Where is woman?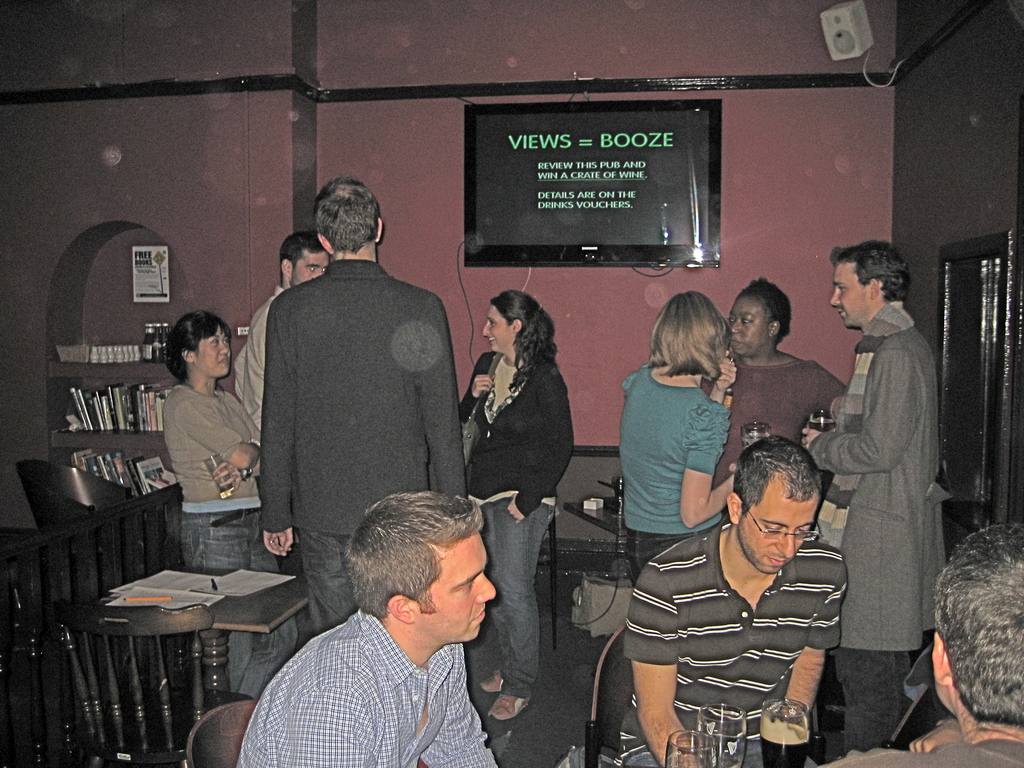
{"x1": 701, "y1": 275, "x2": 849, "y2": 529}.
